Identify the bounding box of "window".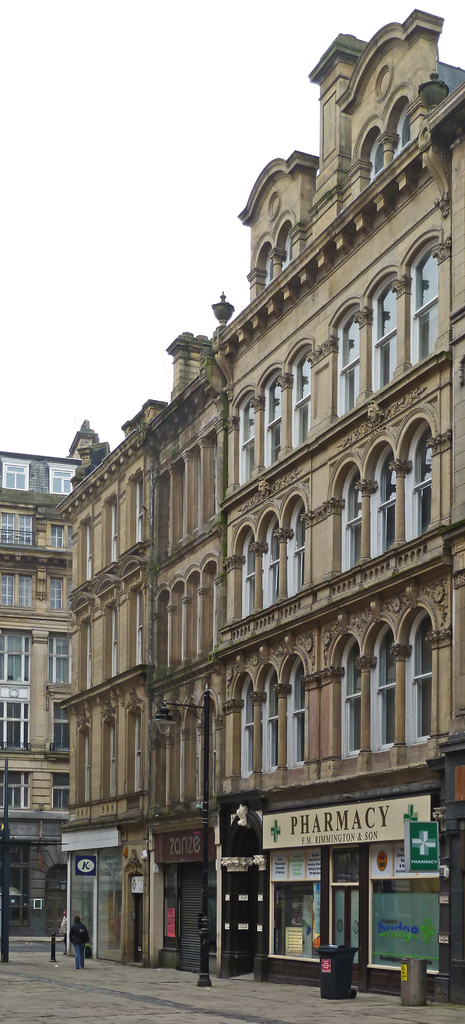
{"left": 239, "top": 525, "right": 254, "bottom": 620}.
